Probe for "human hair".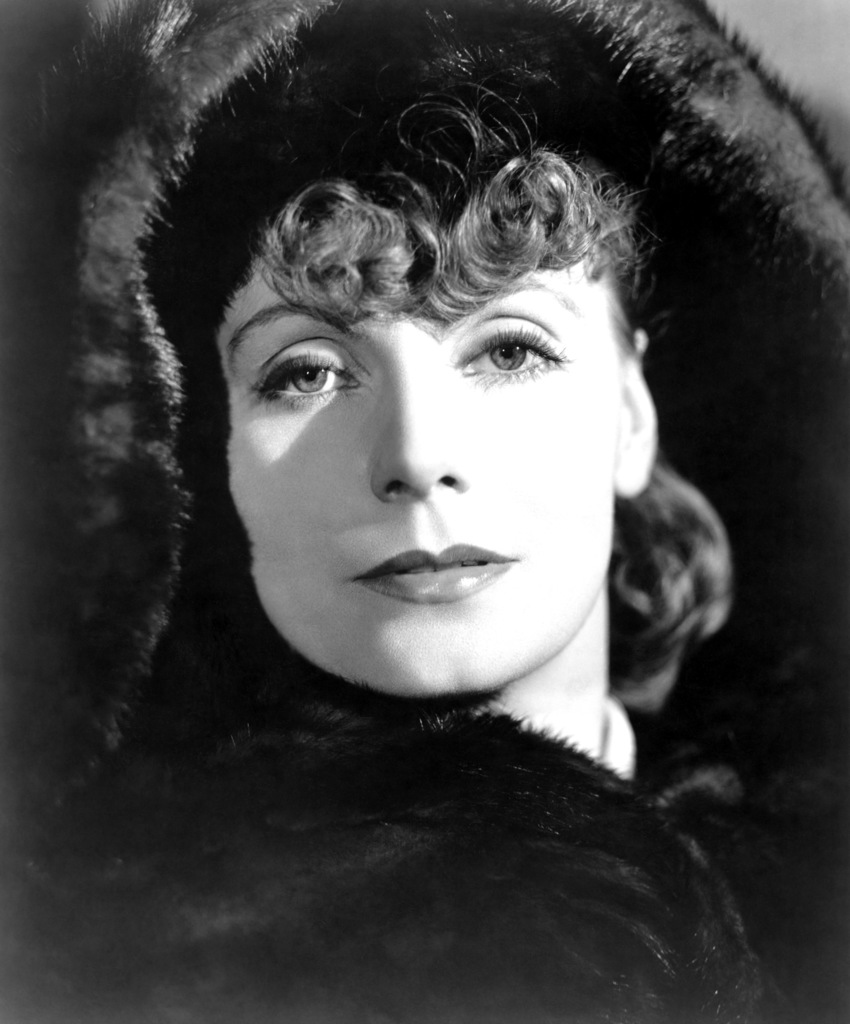
Probe result: [x1=176, y1=36, x2=658, y2=326].
